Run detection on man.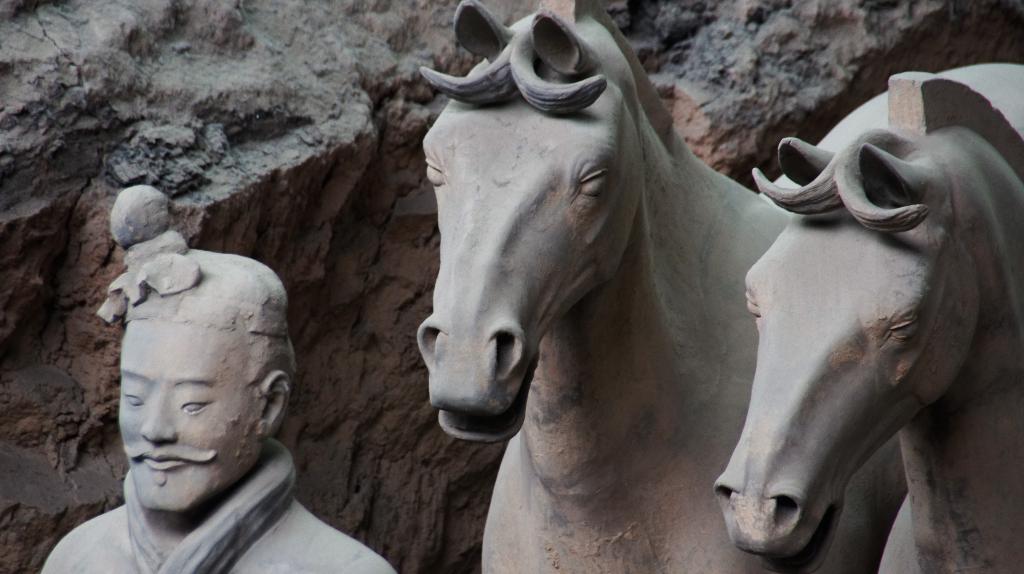
Result: (29,183,405,573).
